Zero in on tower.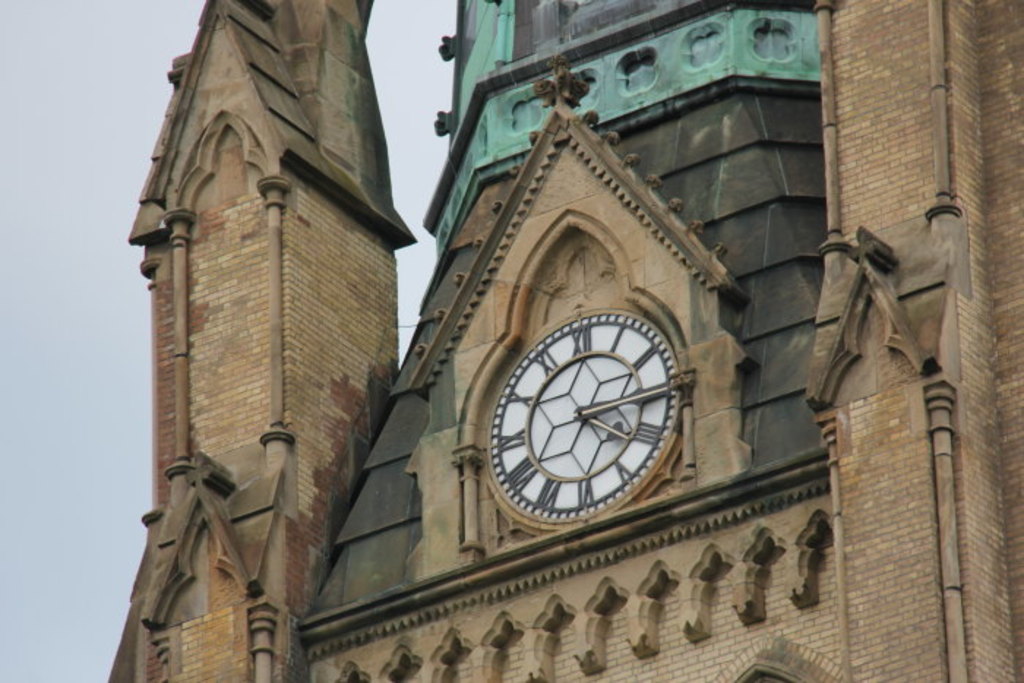
Zeroed in: [110, 0, 1023, 682].
